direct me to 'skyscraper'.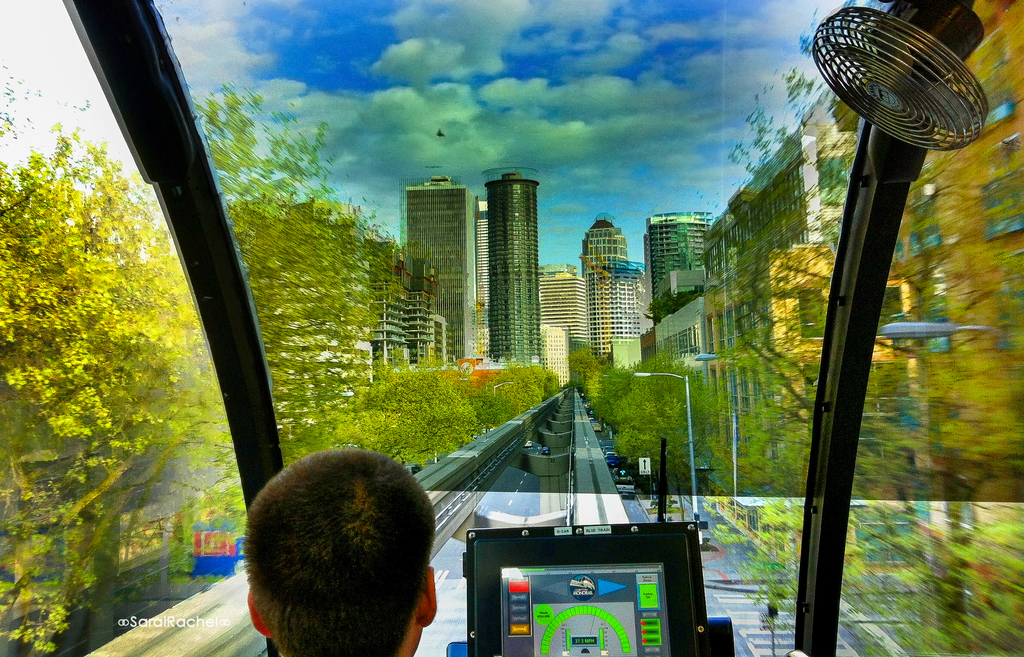
Direction: l=394, t=167, r=470, b=371.
